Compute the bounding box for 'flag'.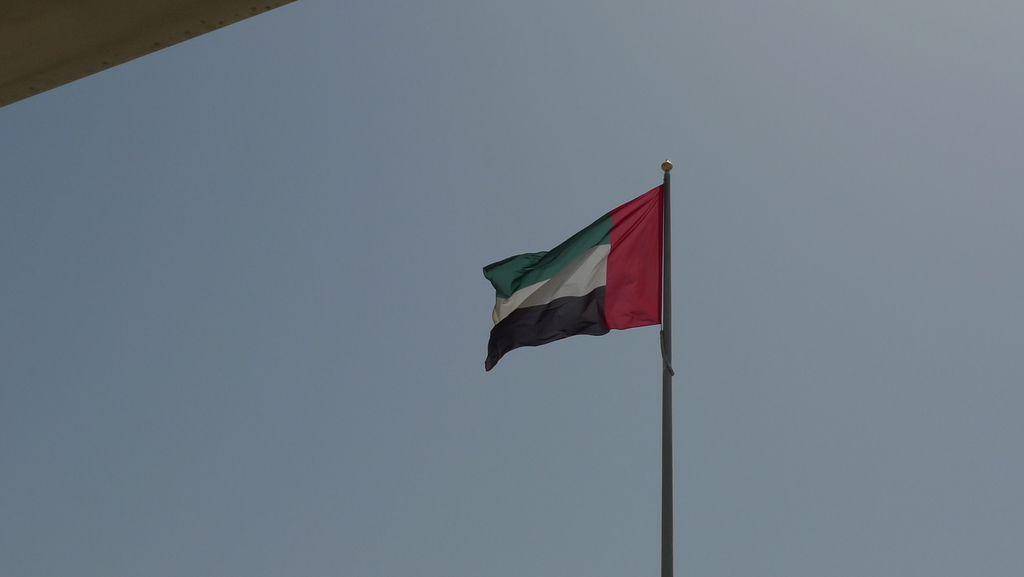
<region>483, 184, 660, 371</region>.
